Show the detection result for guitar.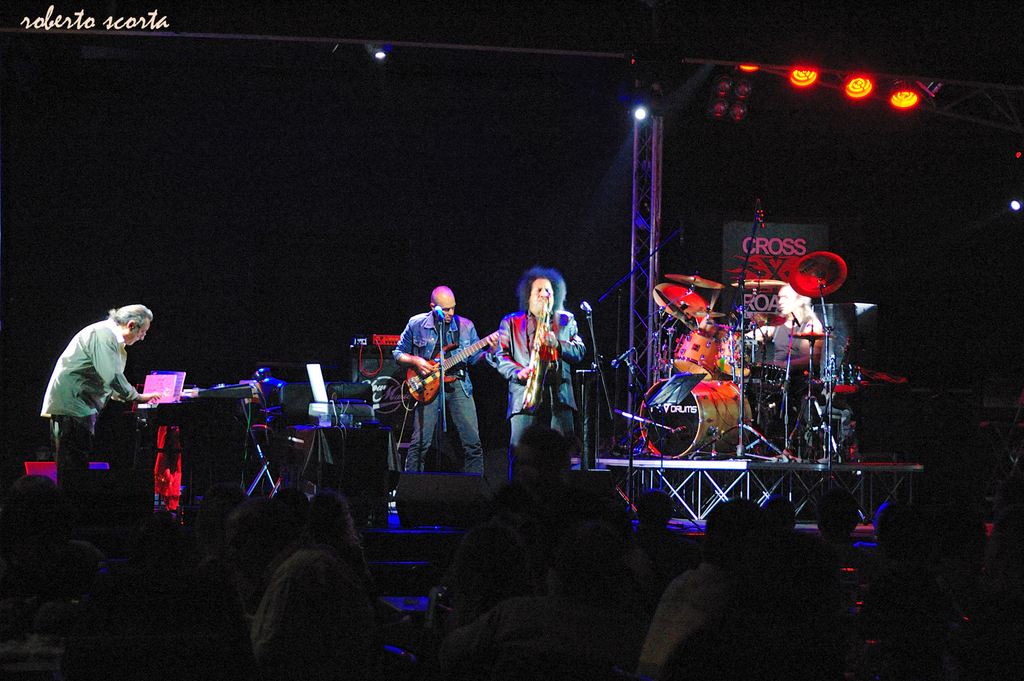
select_region(404, 330, 498, 406).
